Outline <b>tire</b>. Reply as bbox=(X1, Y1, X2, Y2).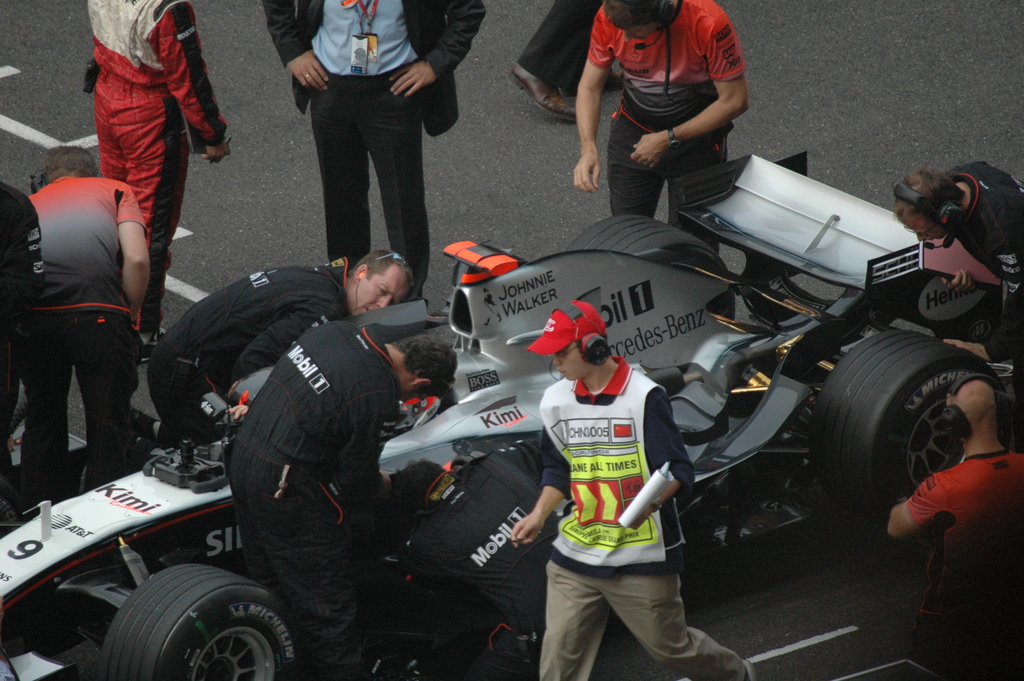
bbox=(824, 316, 994, 534).
